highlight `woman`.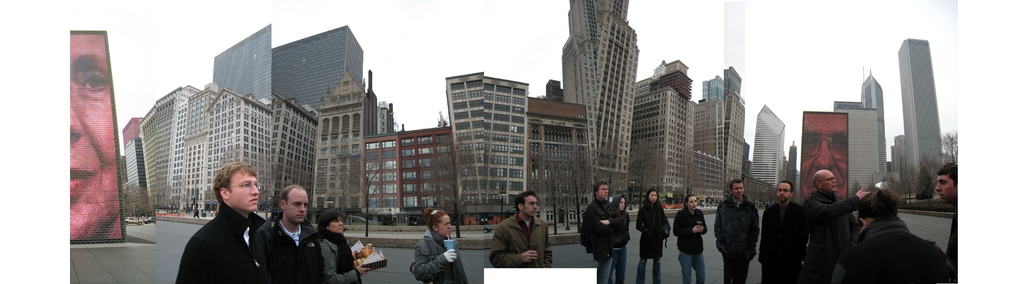
Highlighted region: bbox(315, 208, 370, 283).
